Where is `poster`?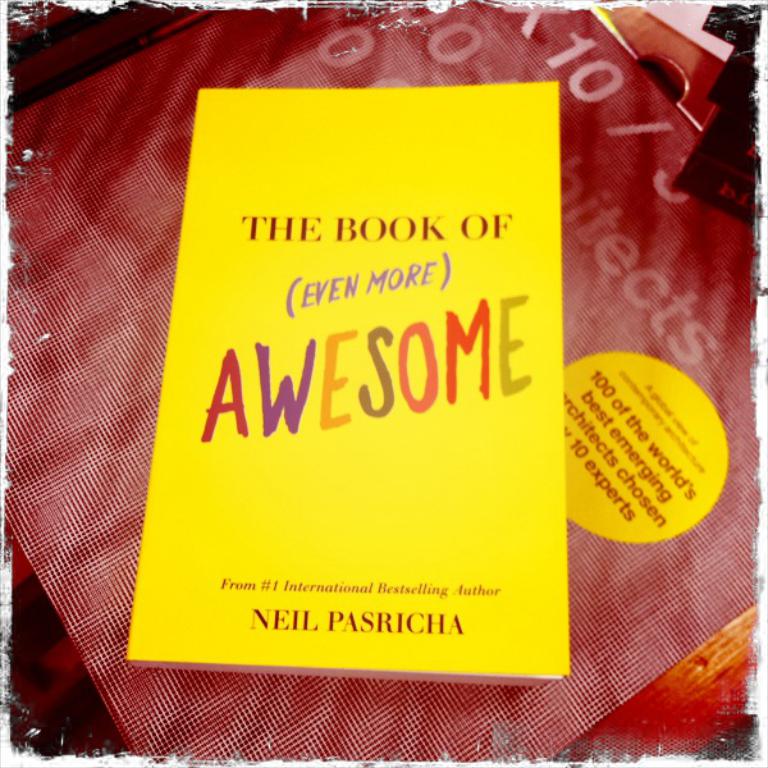
1:0:767:762.
